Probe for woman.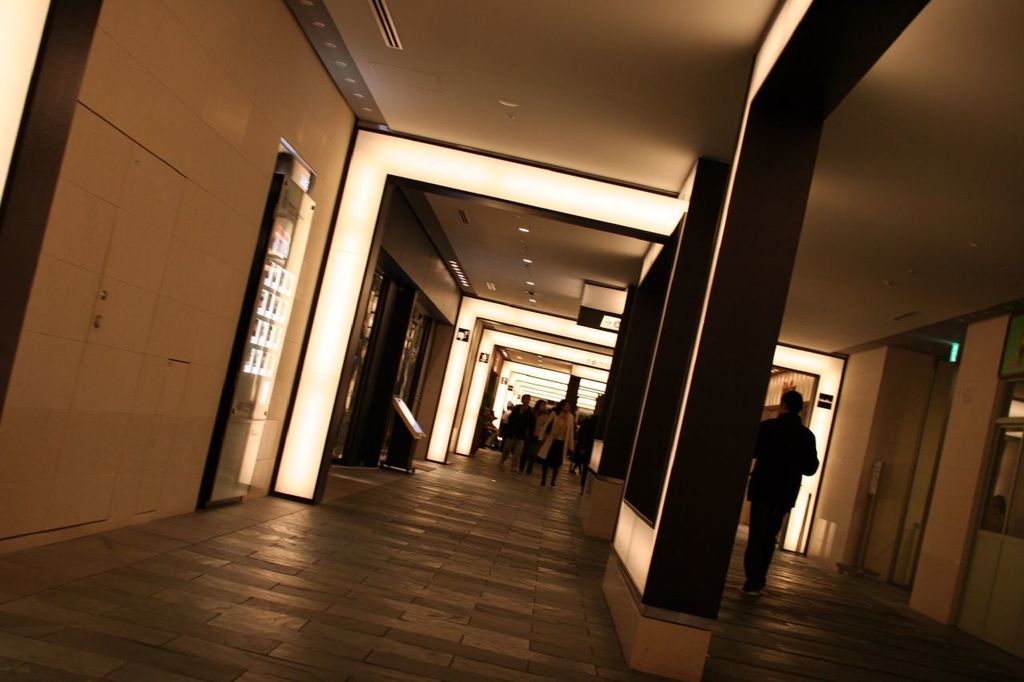
Probe result: 537 397 578 489.
